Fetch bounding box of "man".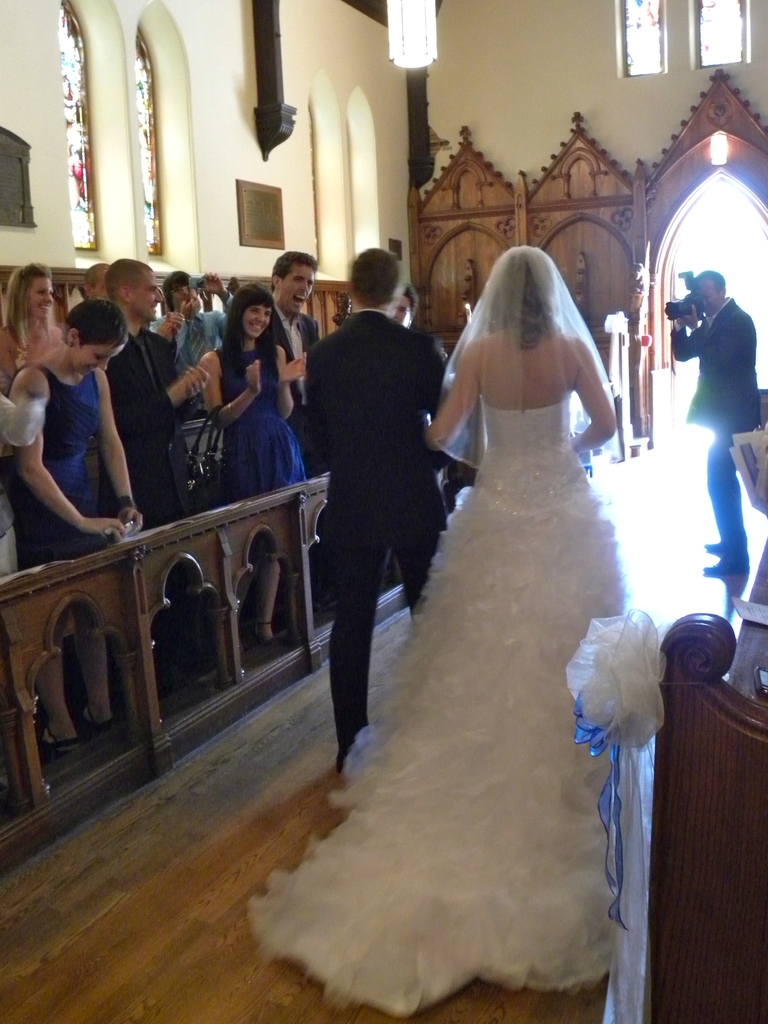
Bbox: box(94, 264, 189, 509).
